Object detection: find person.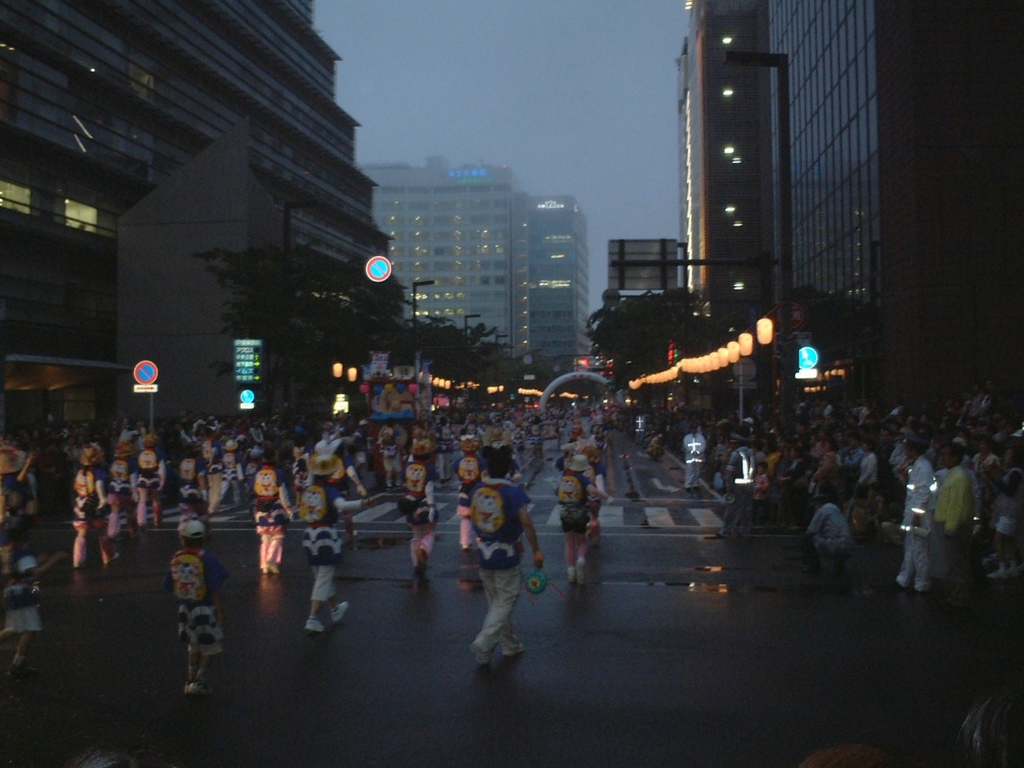
left=295, top=449, right=369, bottom=631.
